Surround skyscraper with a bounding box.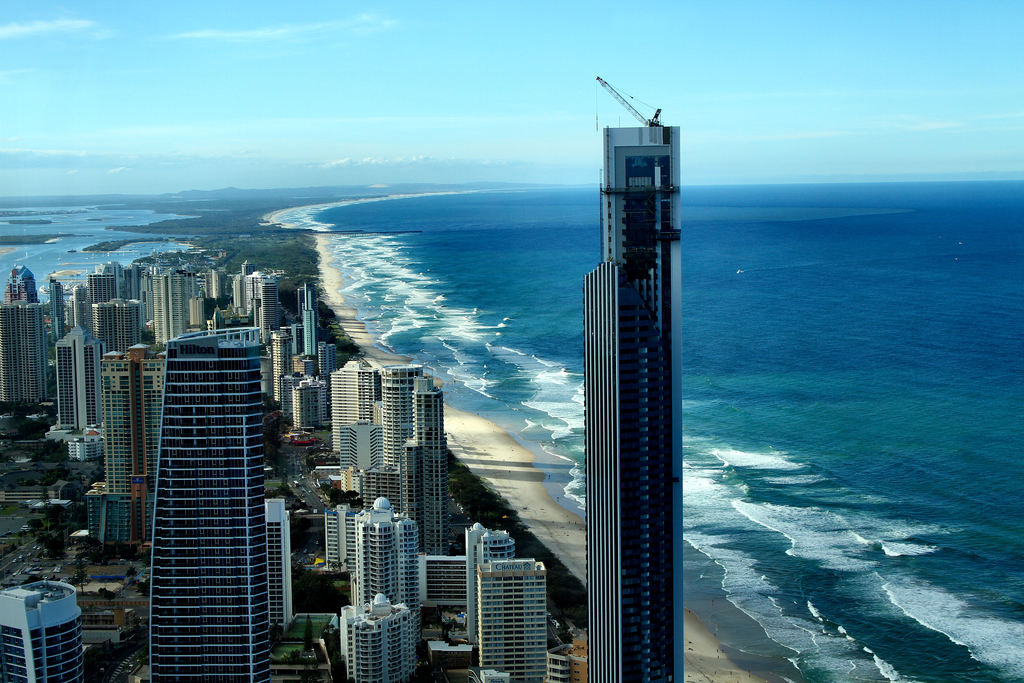
box(468, 556, 554, 682).
